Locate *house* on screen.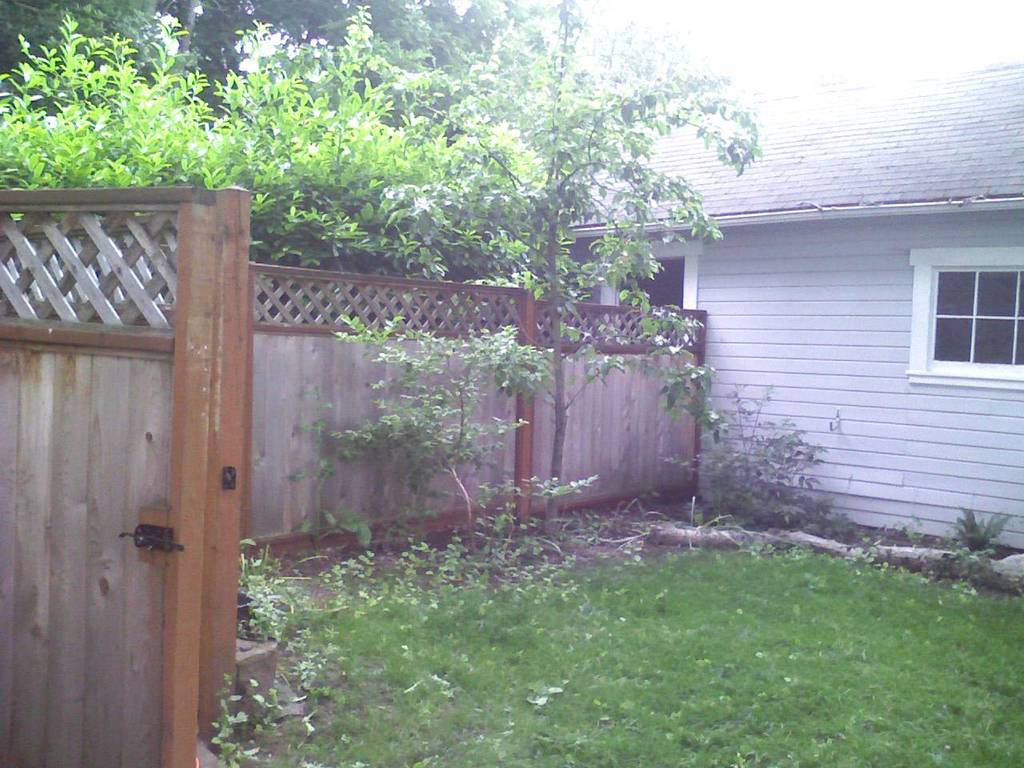
On screen at bbox(534, 50, 1023, 602).
